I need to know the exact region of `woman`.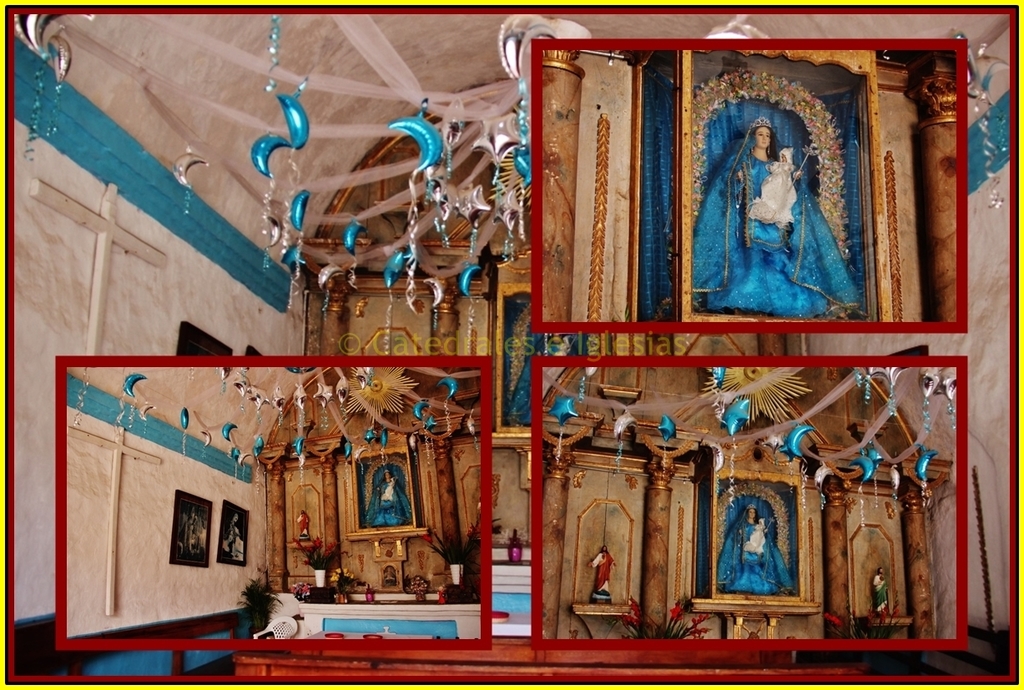
Region: bbox=[717, 504, 794, 601].
